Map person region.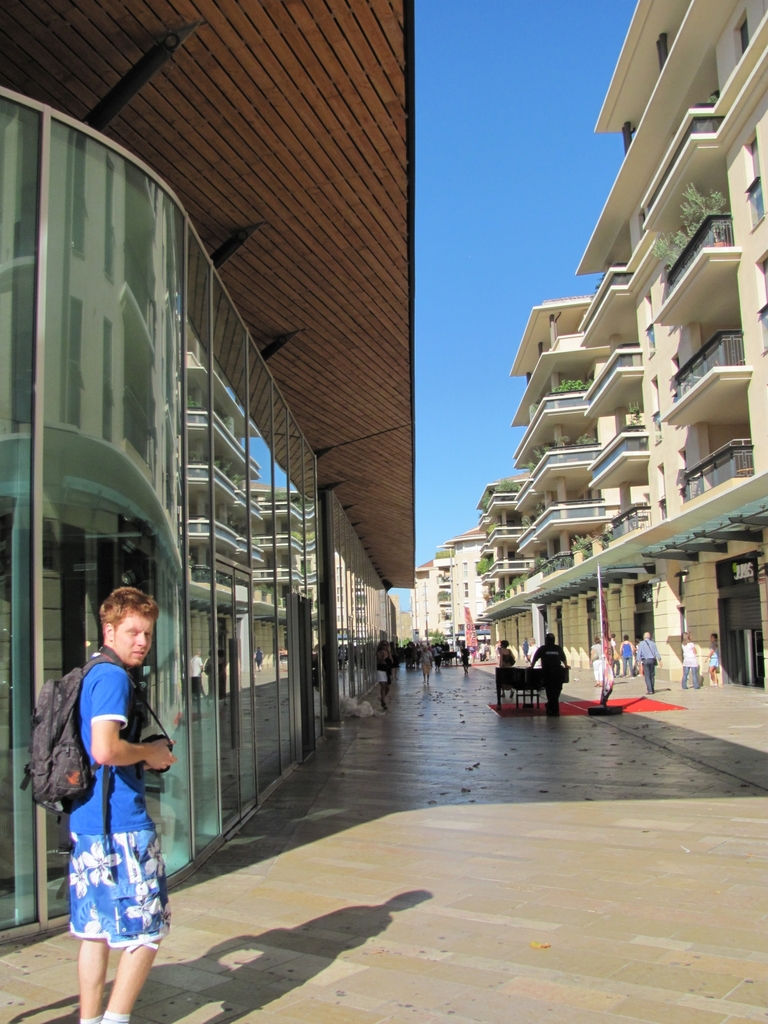
Mapped to (593,640,607,685).
